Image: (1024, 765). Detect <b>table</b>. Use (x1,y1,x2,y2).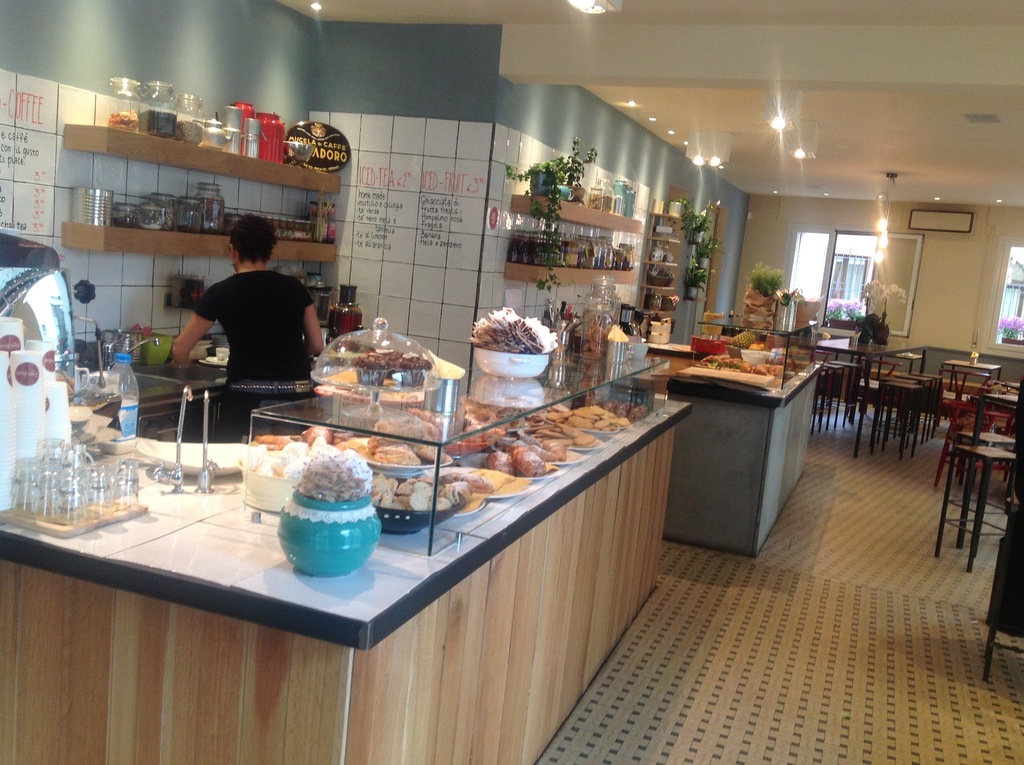
(943,353,1002,387).
